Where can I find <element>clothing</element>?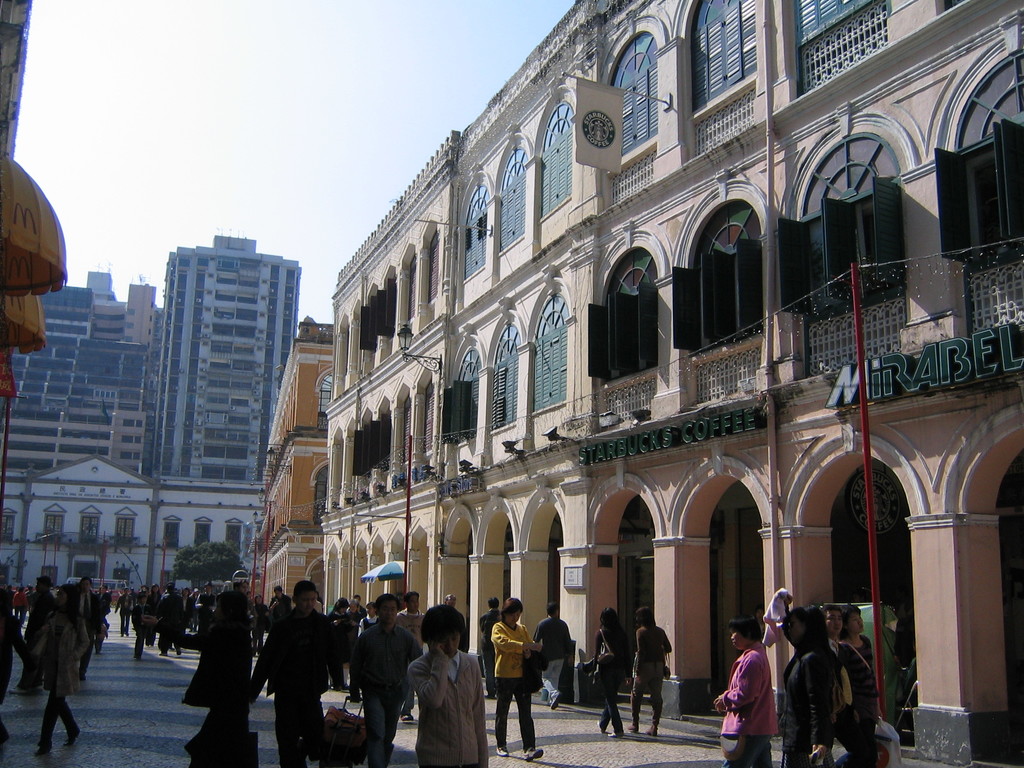
You can find it at 595/619/625/733.
